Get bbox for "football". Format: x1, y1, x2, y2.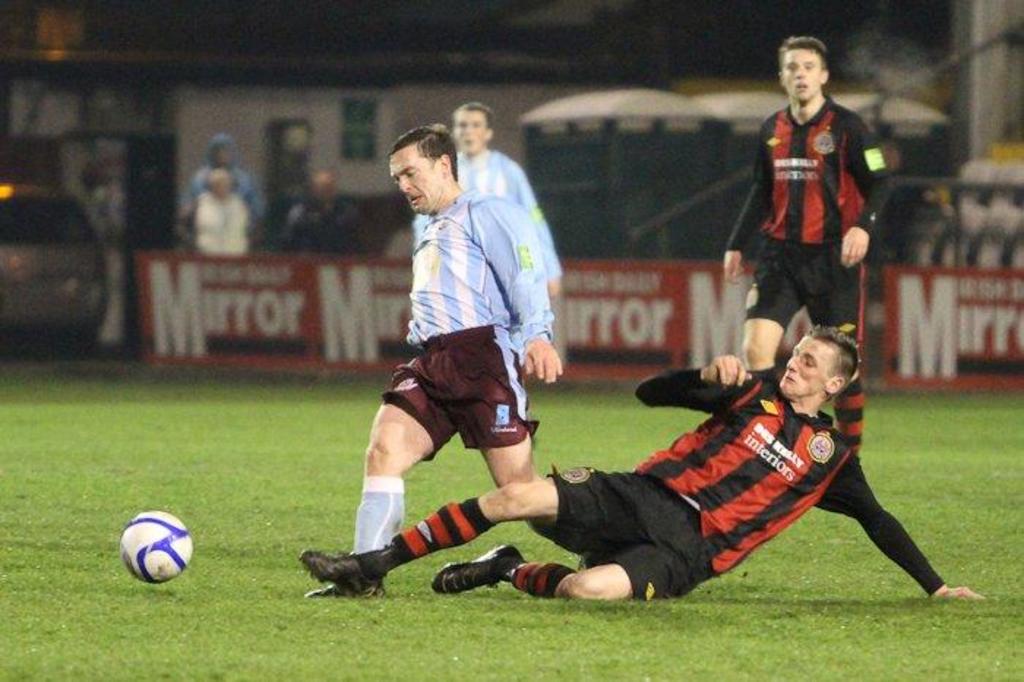
117, 511, 196, 584.
